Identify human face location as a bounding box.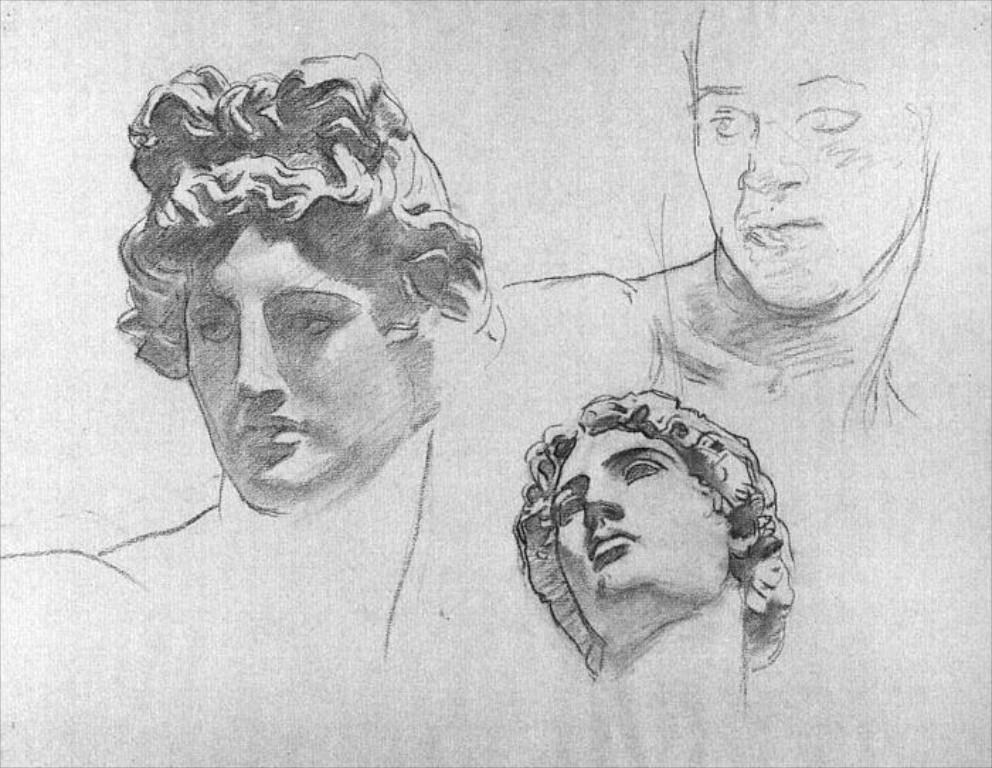
left=187, top=224, right=410, bottom=510.
